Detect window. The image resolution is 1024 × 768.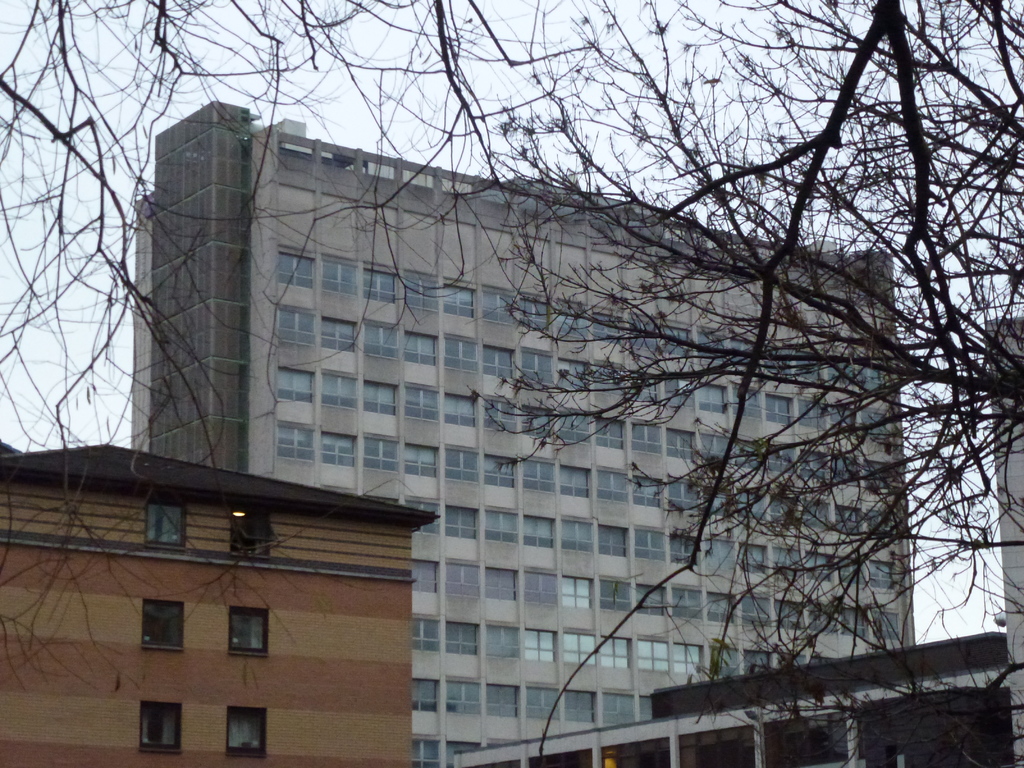
BBox(282, 248, 320, 294).
